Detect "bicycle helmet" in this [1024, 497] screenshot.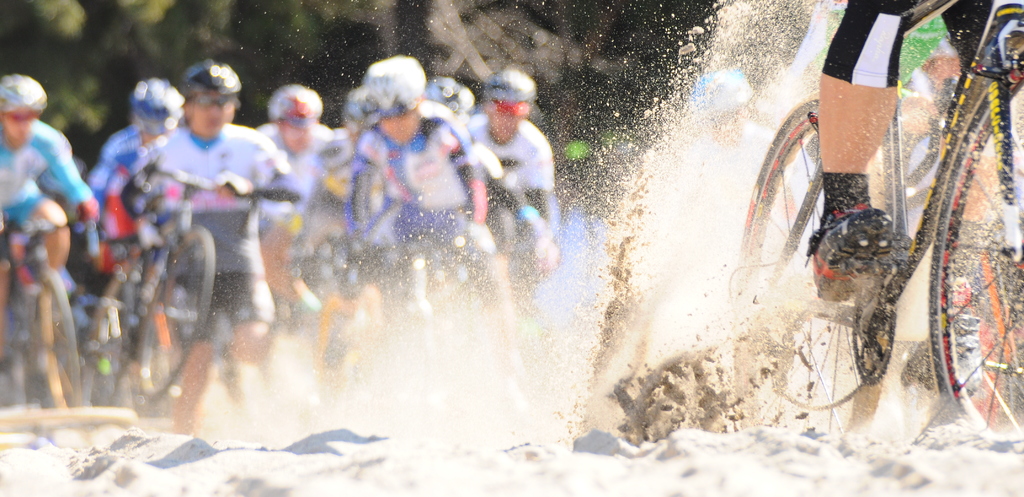
Detection: [left=126, top=82, right=189, bottom=143].
